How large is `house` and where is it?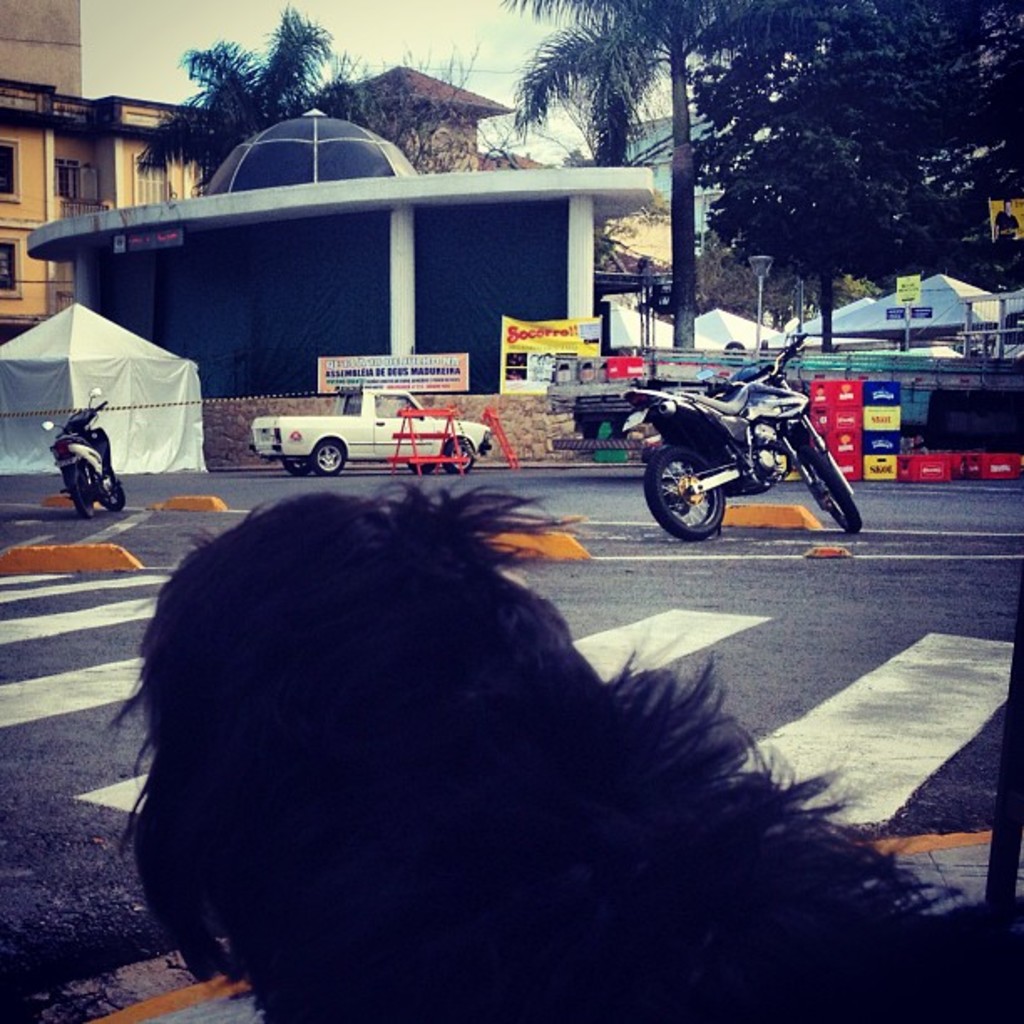
Bounding box: box(294, 49, 581, 191).
